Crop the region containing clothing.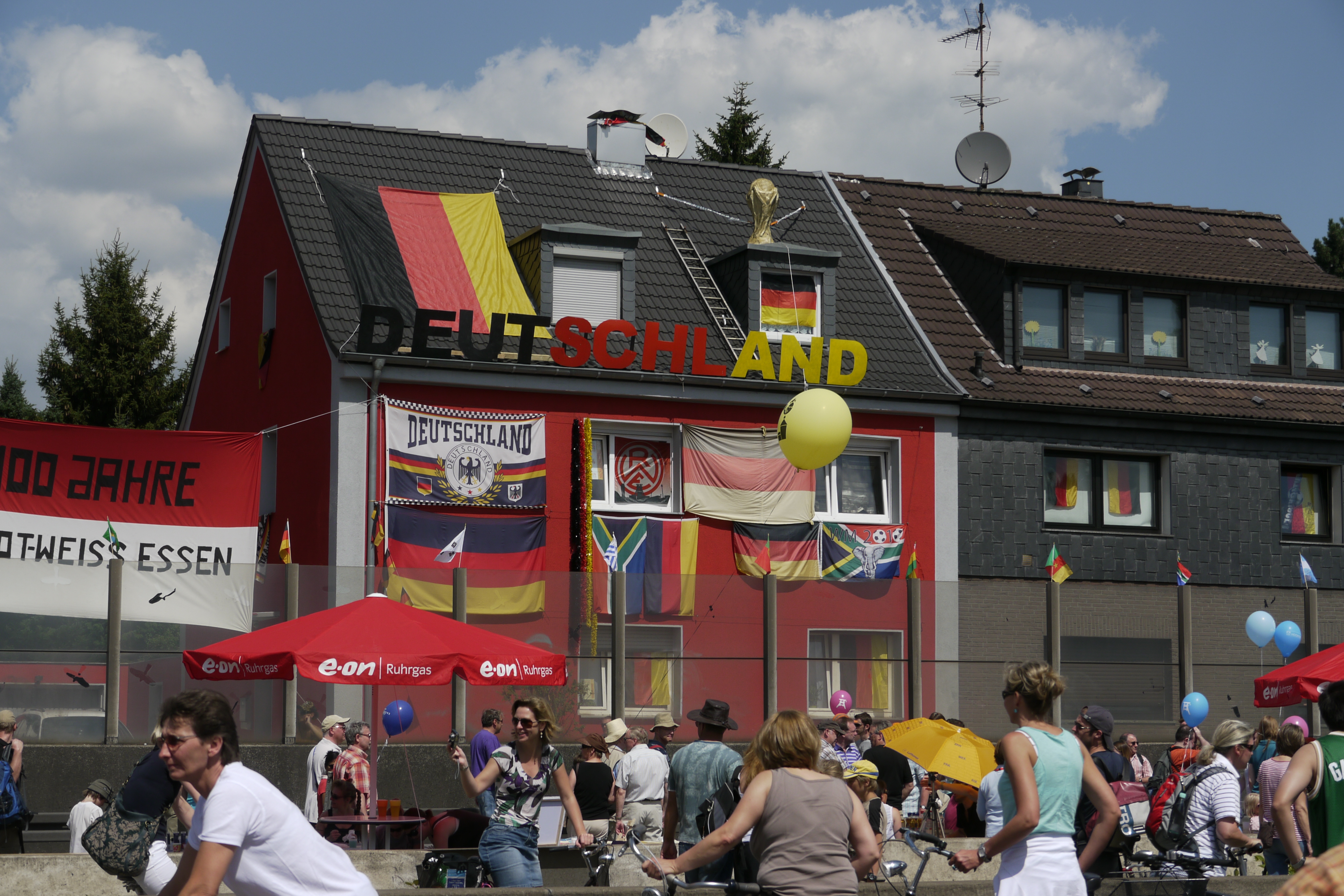
Crop region: <bbox>245, 248, 280, 291</bbox>.
